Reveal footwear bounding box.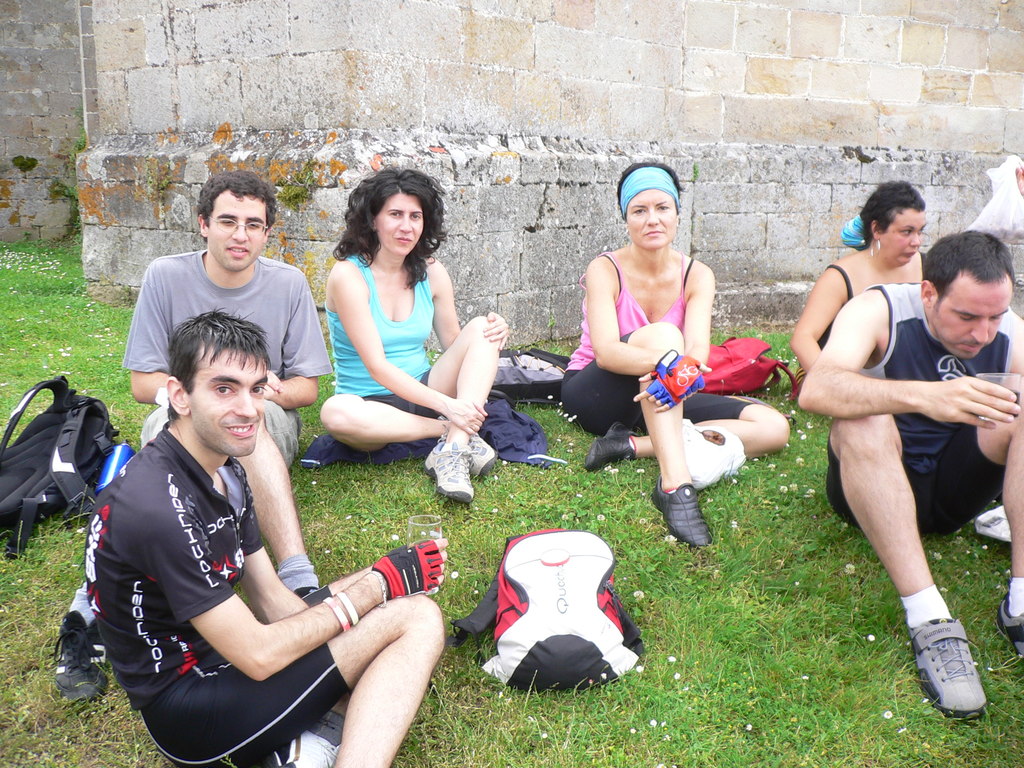
Revealed: region(651, 474, 717, 550).
